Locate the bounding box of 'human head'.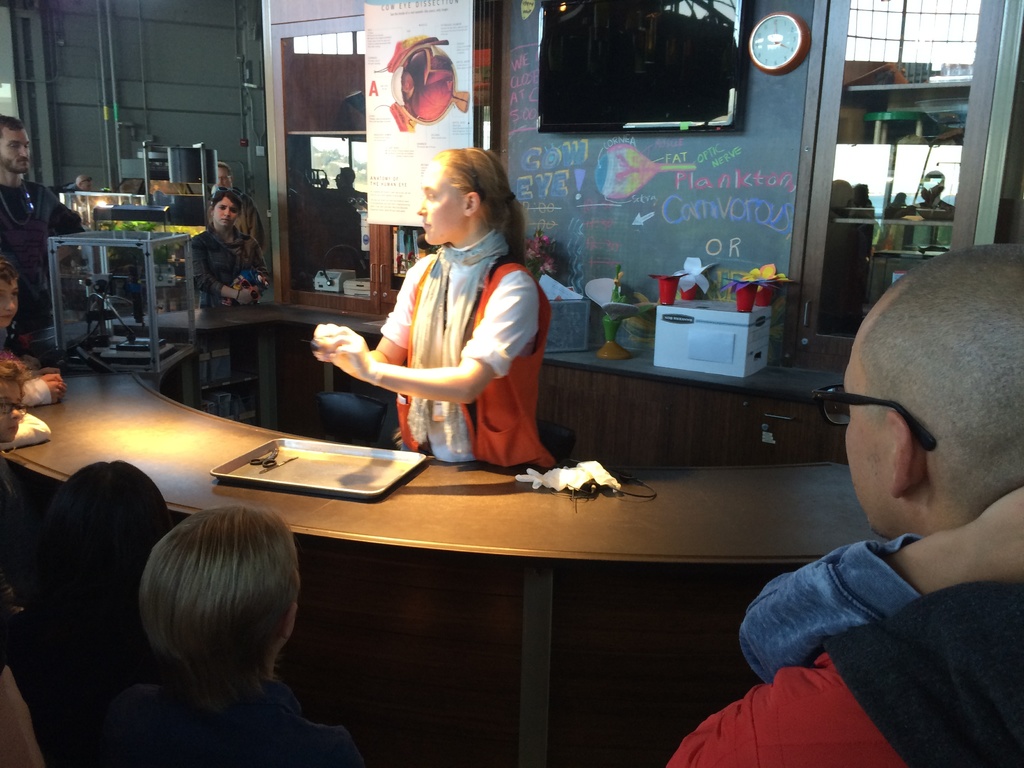
Bounding box: bbox=[44, 458, 168, 620].
